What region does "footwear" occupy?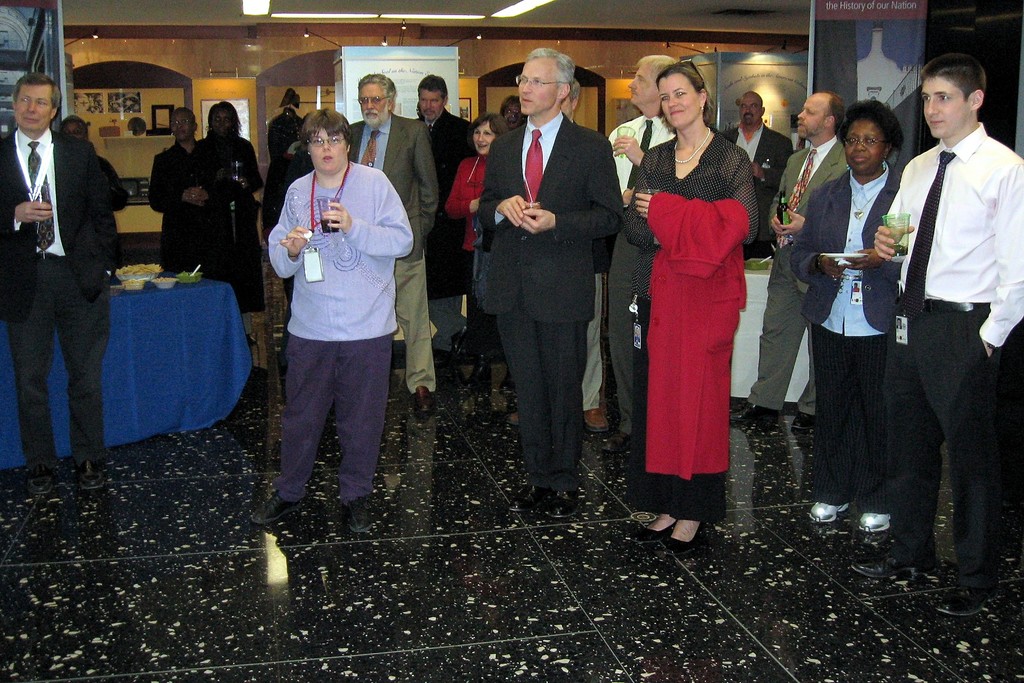
<bbox>414, 383, 435, 416</bbox>.
